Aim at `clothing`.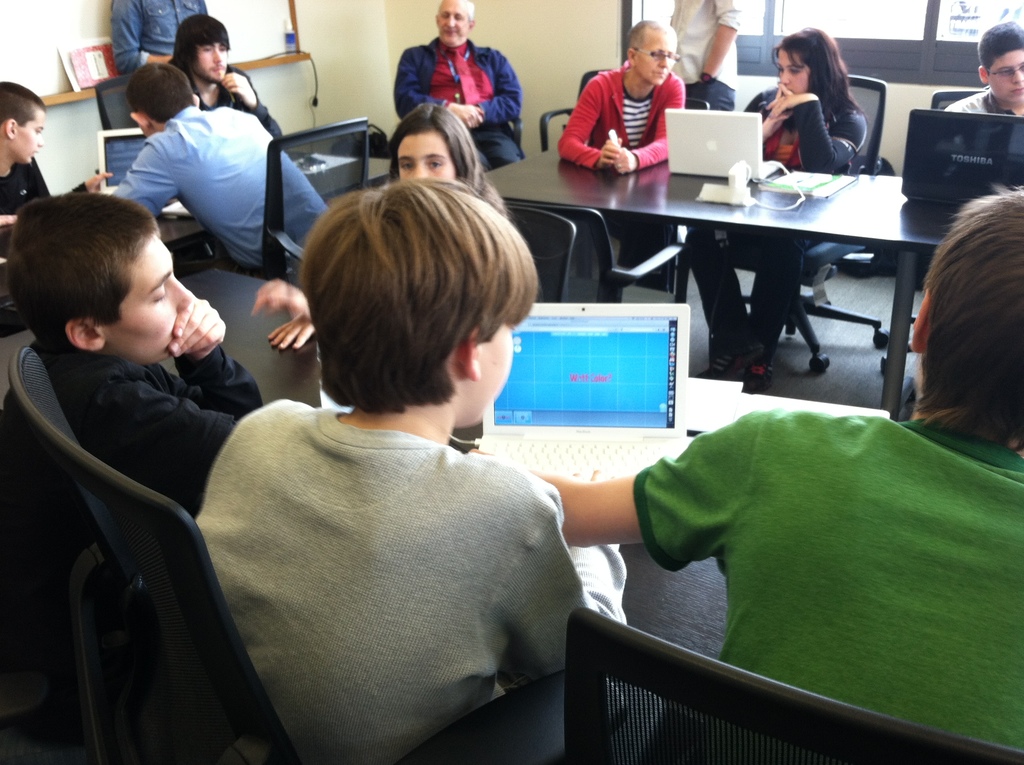
Aimed at <bbox>391, 33, 522, 167</bbox>.
